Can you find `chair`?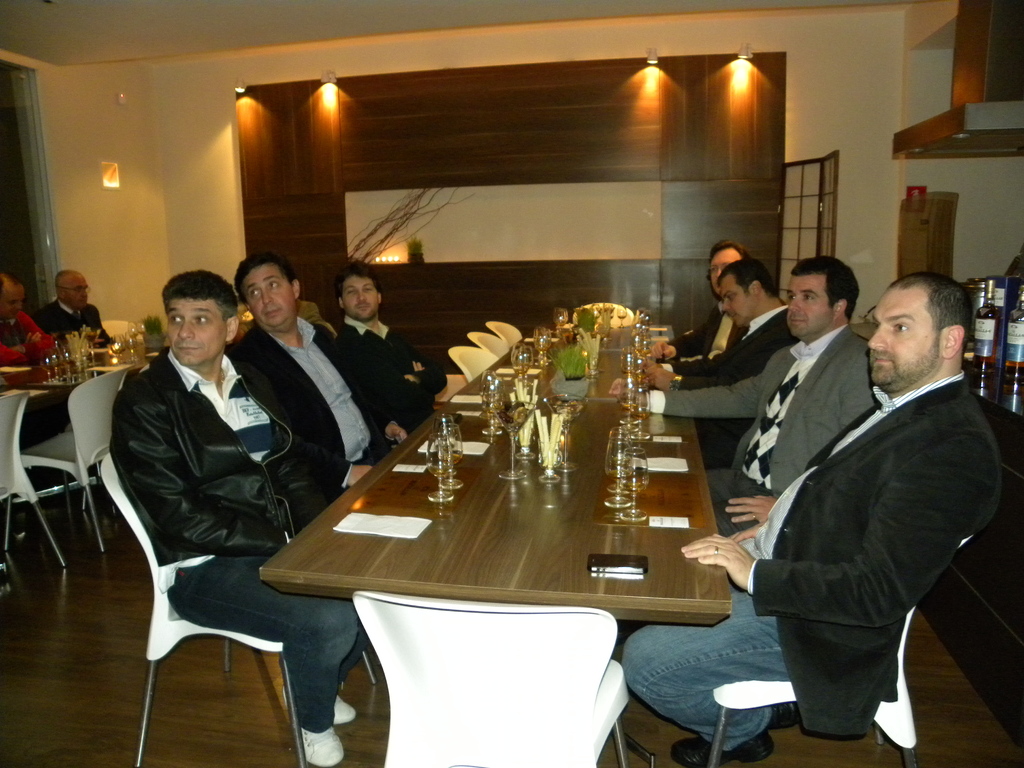
Yes, bounding box: [x1=486, y1=316, x2=525, y2=352].
